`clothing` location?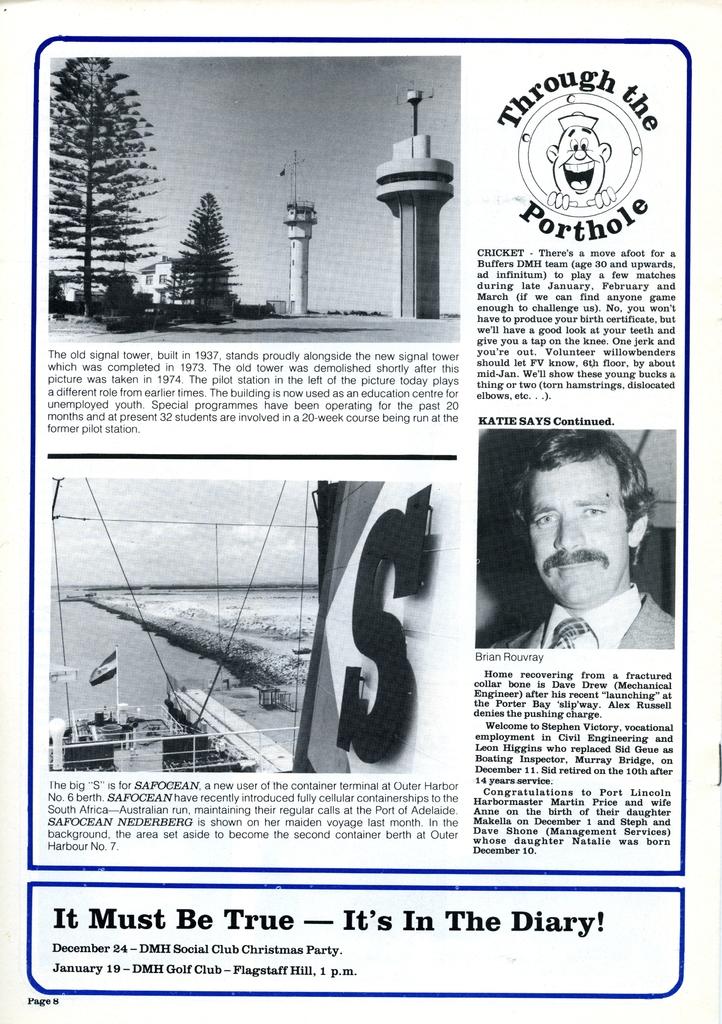
Rect(479, 598, 675, 659)
